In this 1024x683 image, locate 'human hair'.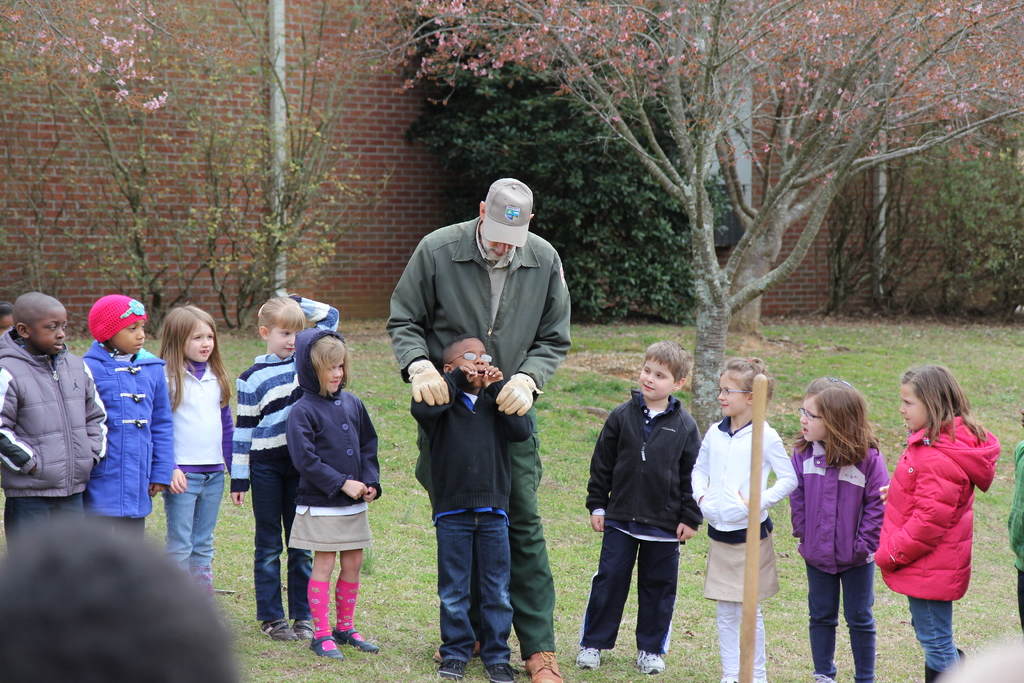
Bounding box: select_region(255, 291, 305, 331).
